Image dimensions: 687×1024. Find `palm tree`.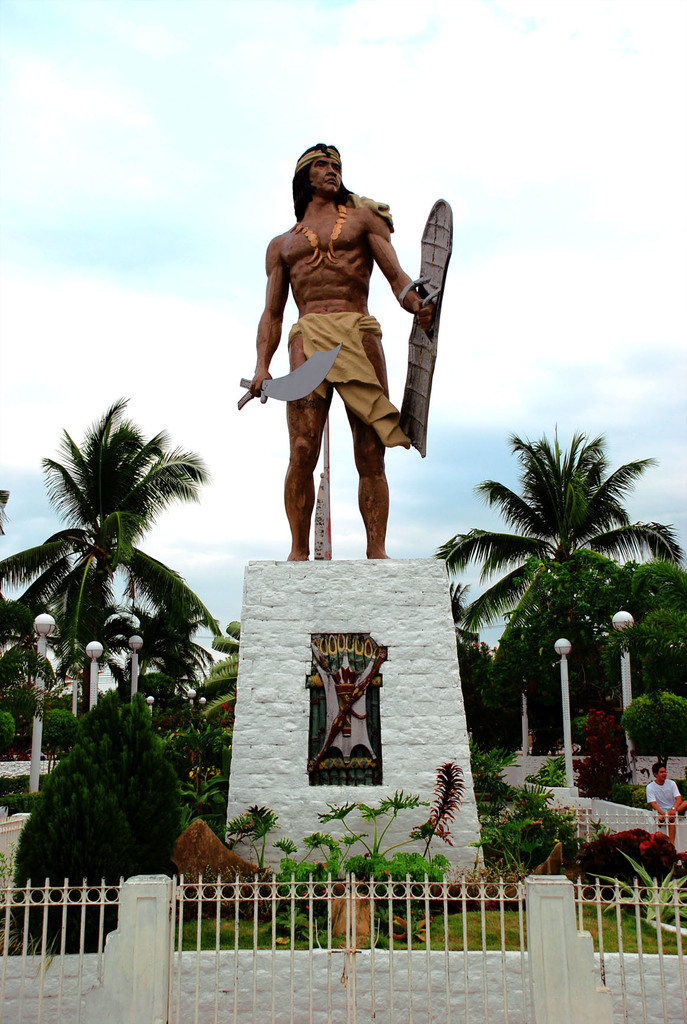
l=33, t=561, r=127, b=765.
